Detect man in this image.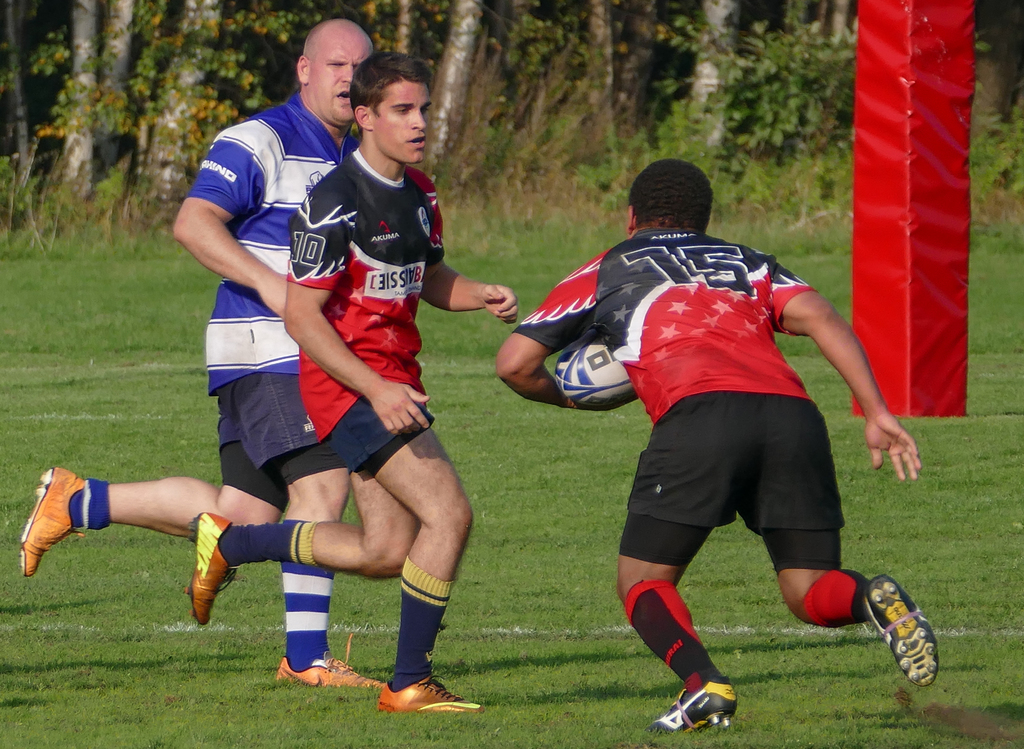
Detection: <box>22,17,386,695</box>.
